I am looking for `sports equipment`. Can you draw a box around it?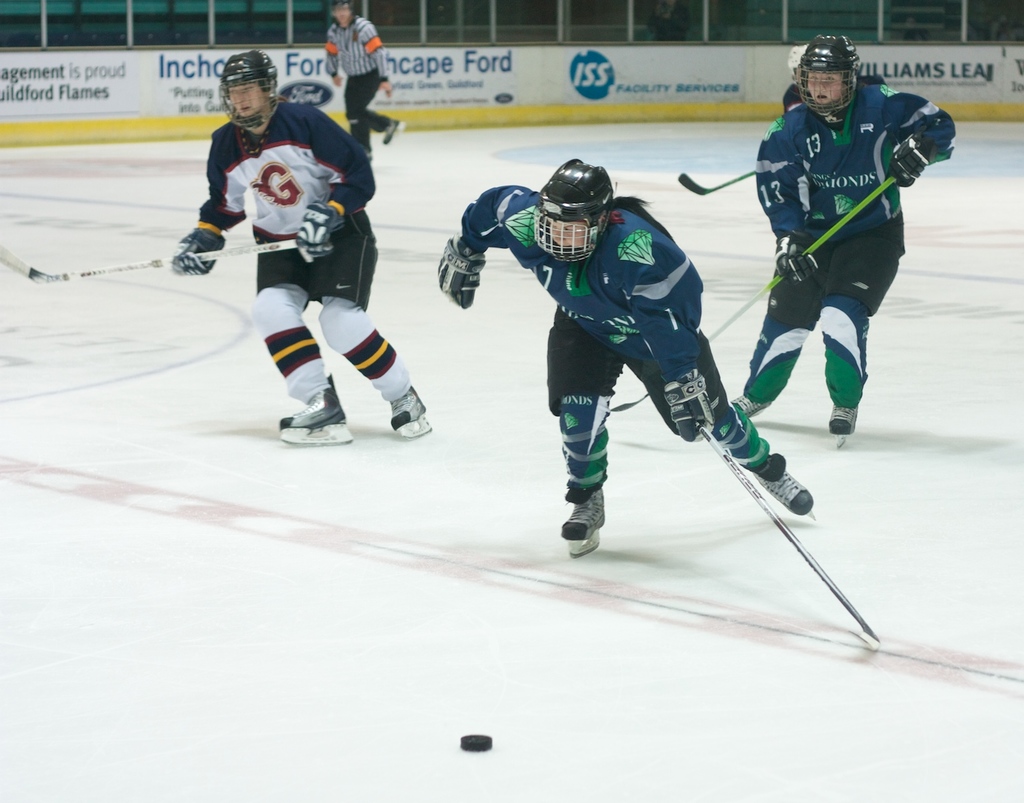
Sure, the bounding box is rect(216, 47, 279, 130).
